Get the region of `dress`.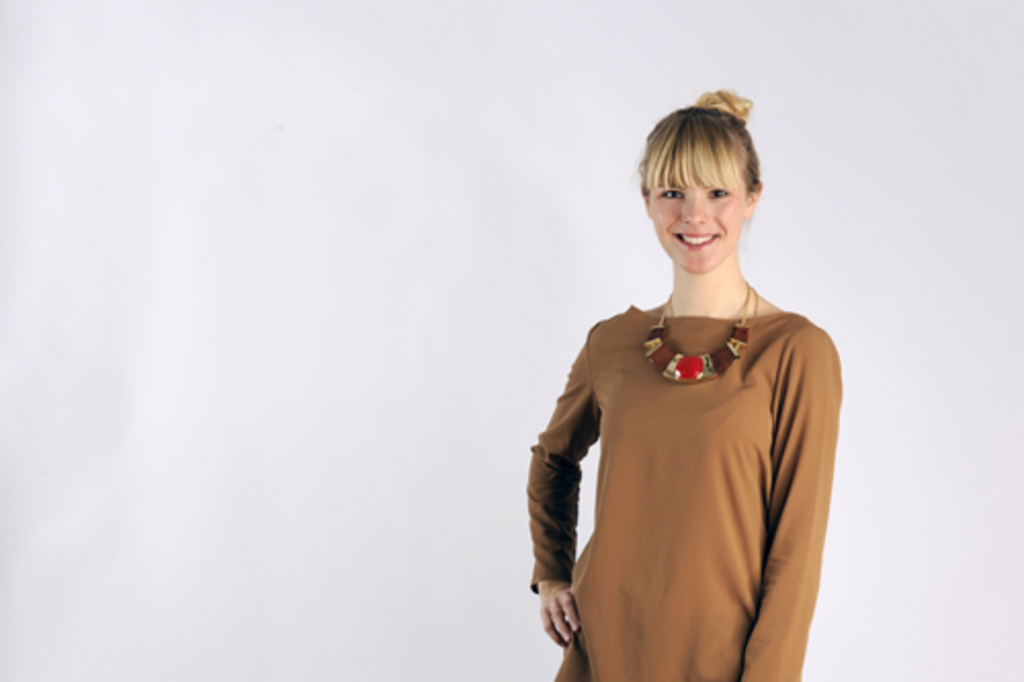
bbox(508, 225, 831, 653).
